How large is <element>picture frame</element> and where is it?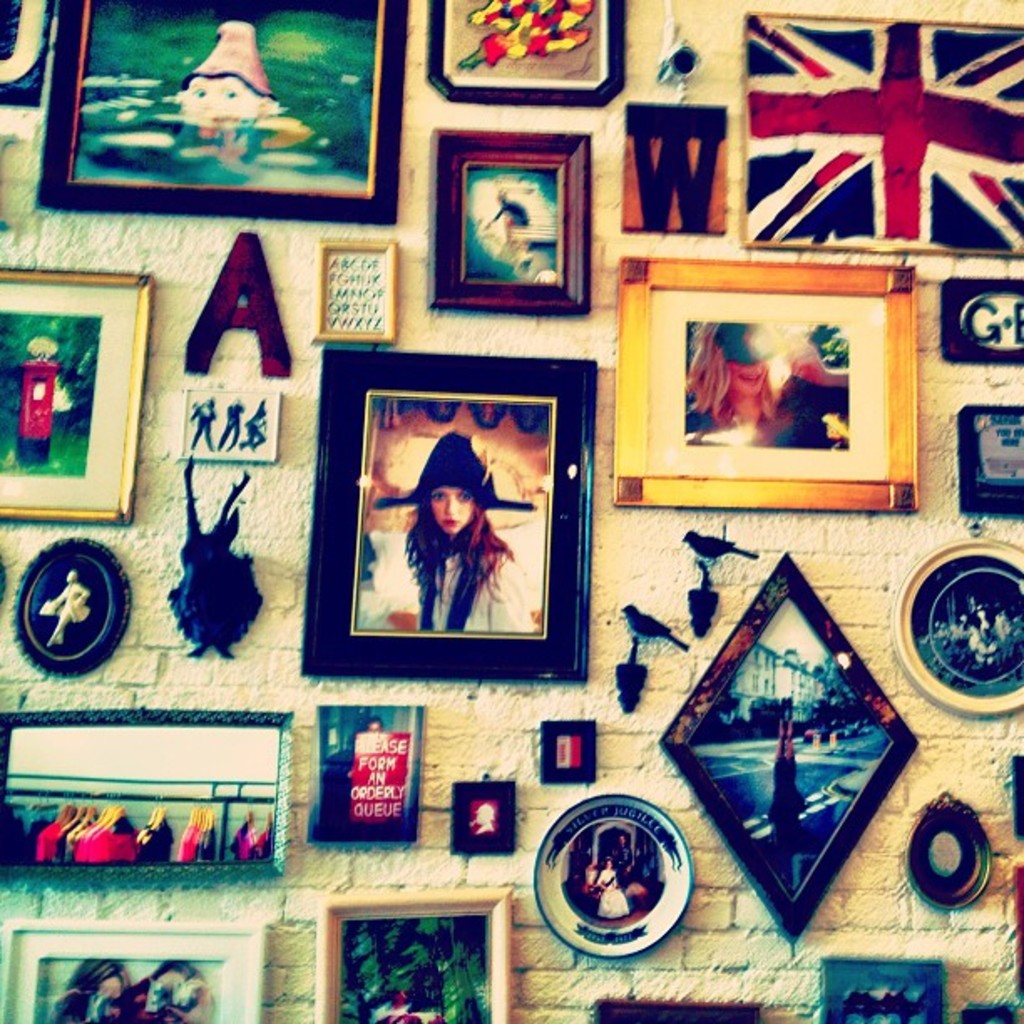
Bounding box: x1=432, y1=107, x2=597, y2=326.
